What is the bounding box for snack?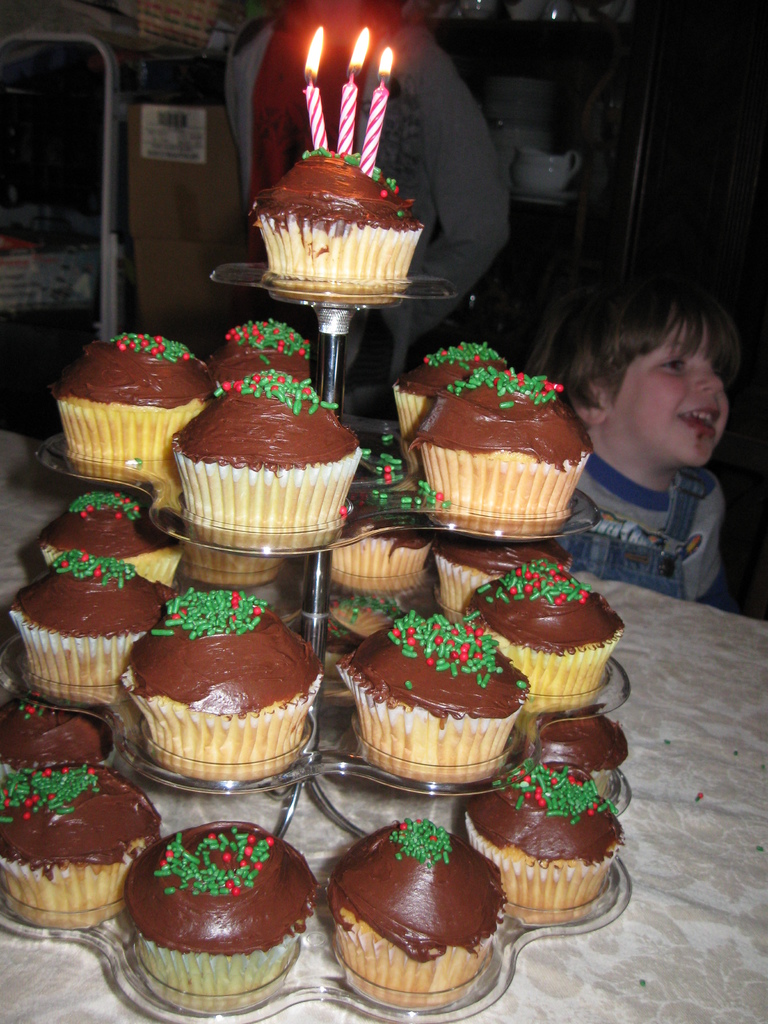
(322,798,513,1008).
